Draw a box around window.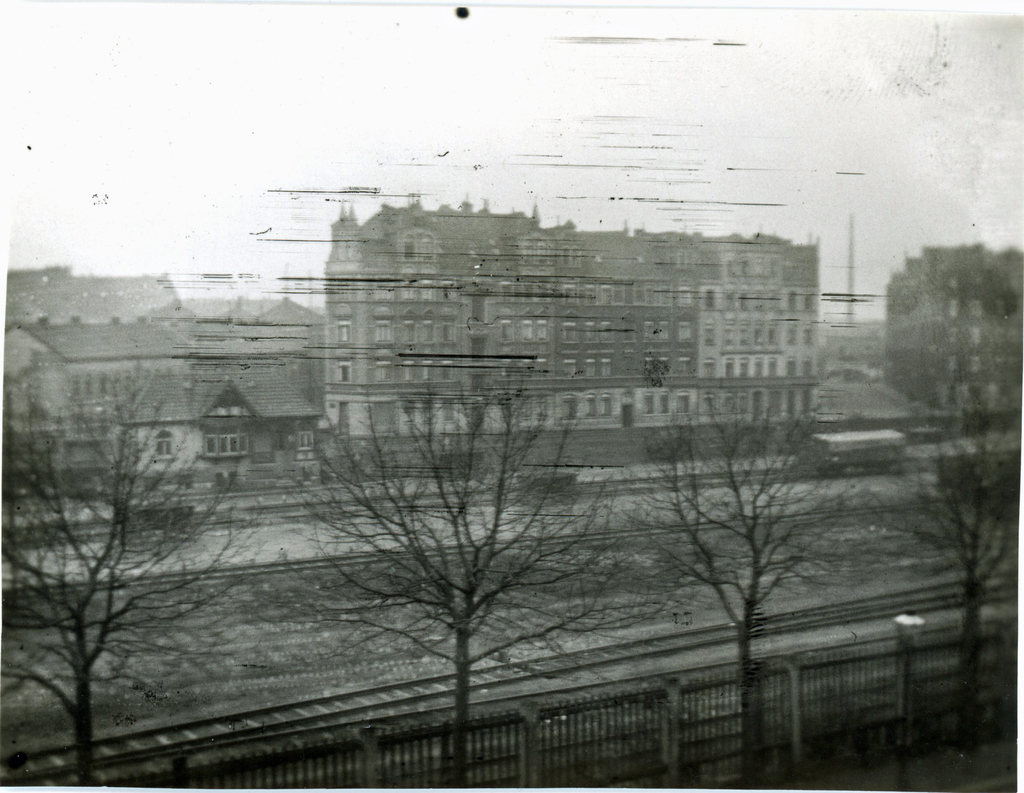
rect(421, 363, 434, 384).
